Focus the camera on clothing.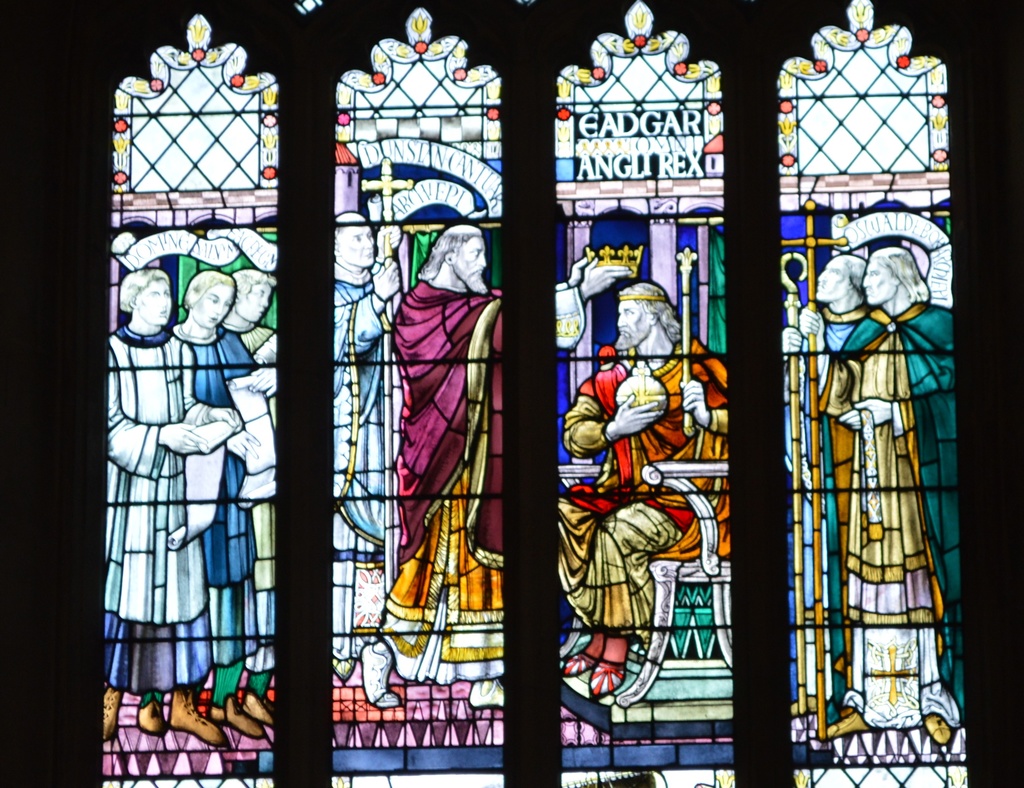
Focus region: x1=557 y1=330 x2=735 y2=634.
